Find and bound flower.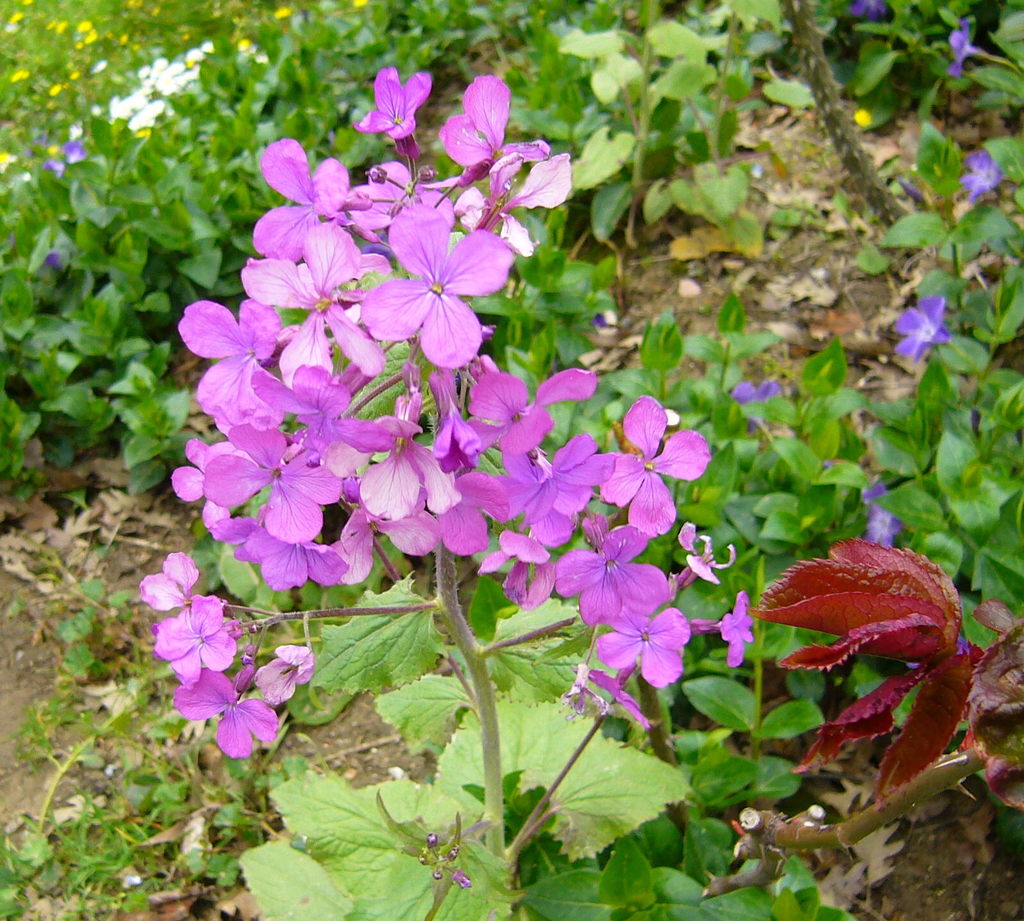
Bound: x1=859 y1=484 x2=905 y2=547.
